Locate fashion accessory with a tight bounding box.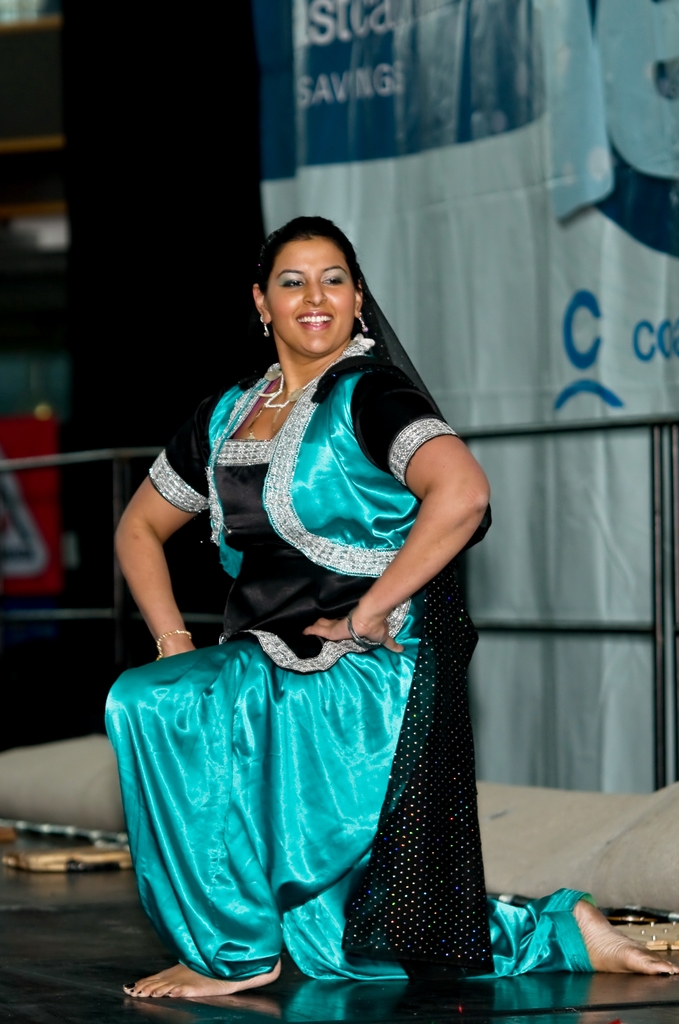
{"x1": 259, "y1": 314, "x2": 267, "y2": 338}.
